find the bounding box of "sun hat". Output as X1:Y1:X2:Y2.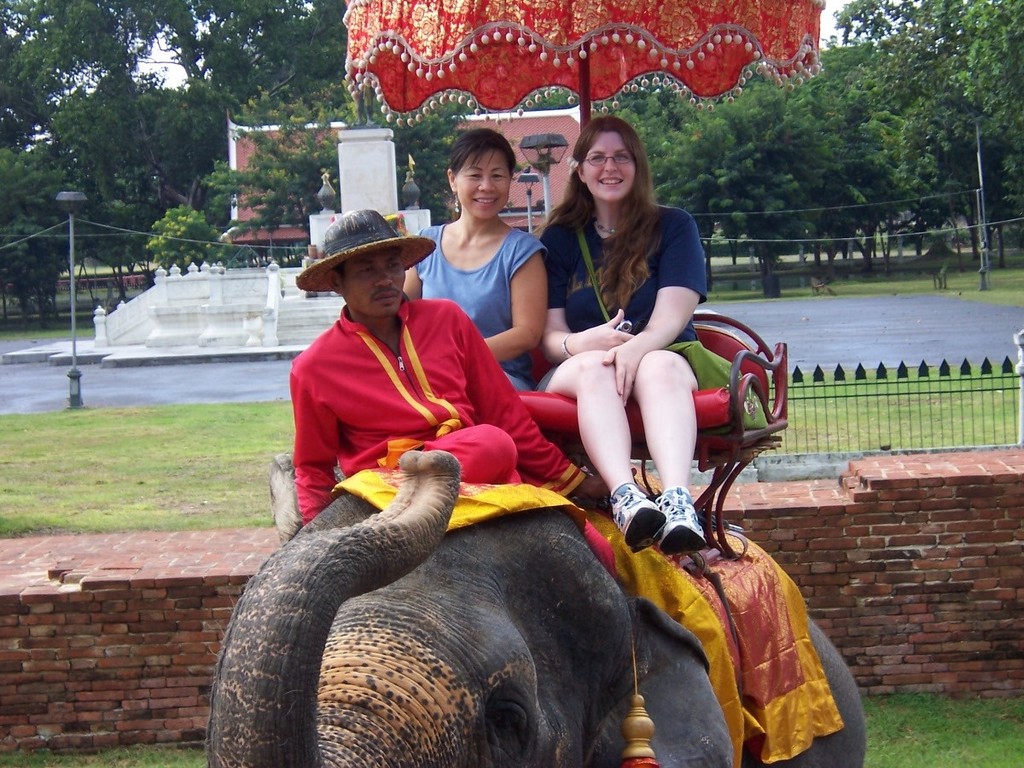
289:207:437:297.
